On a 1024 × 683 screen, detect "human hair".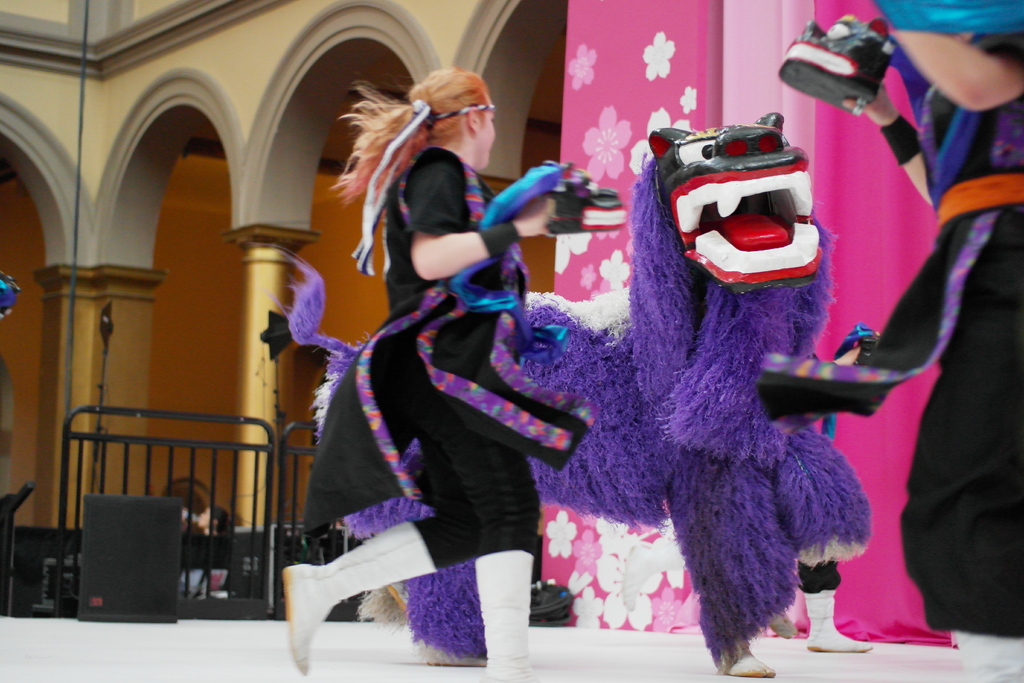
(left=328, top=60, right=491, bottom=207).
